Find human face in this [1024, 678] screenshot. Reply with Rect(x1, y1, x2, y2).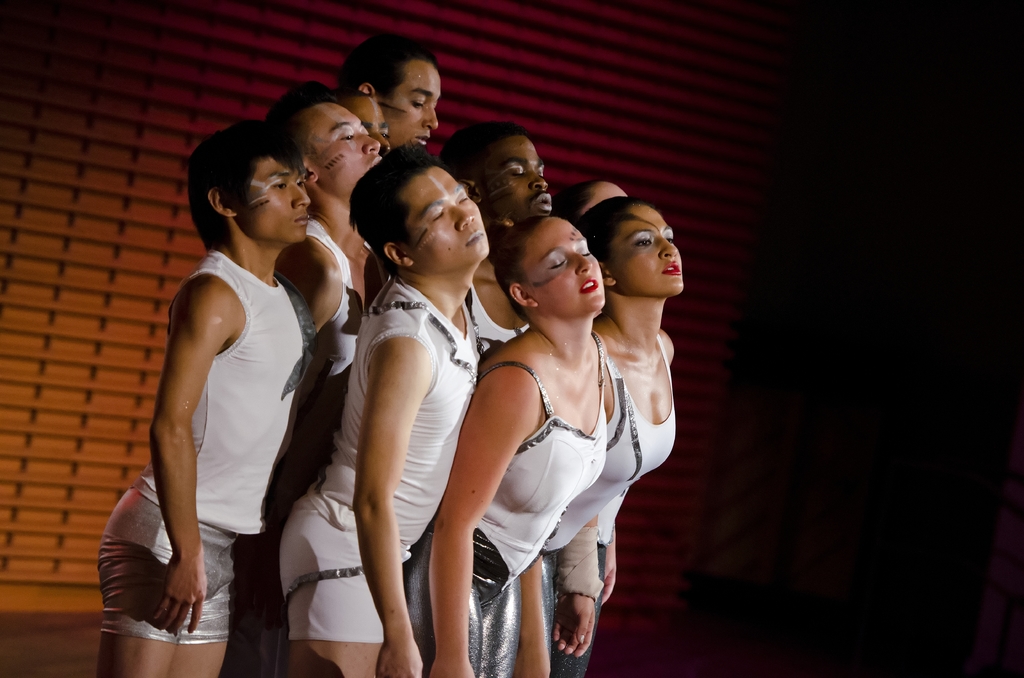
Rect(407, 165, 492, 267).
